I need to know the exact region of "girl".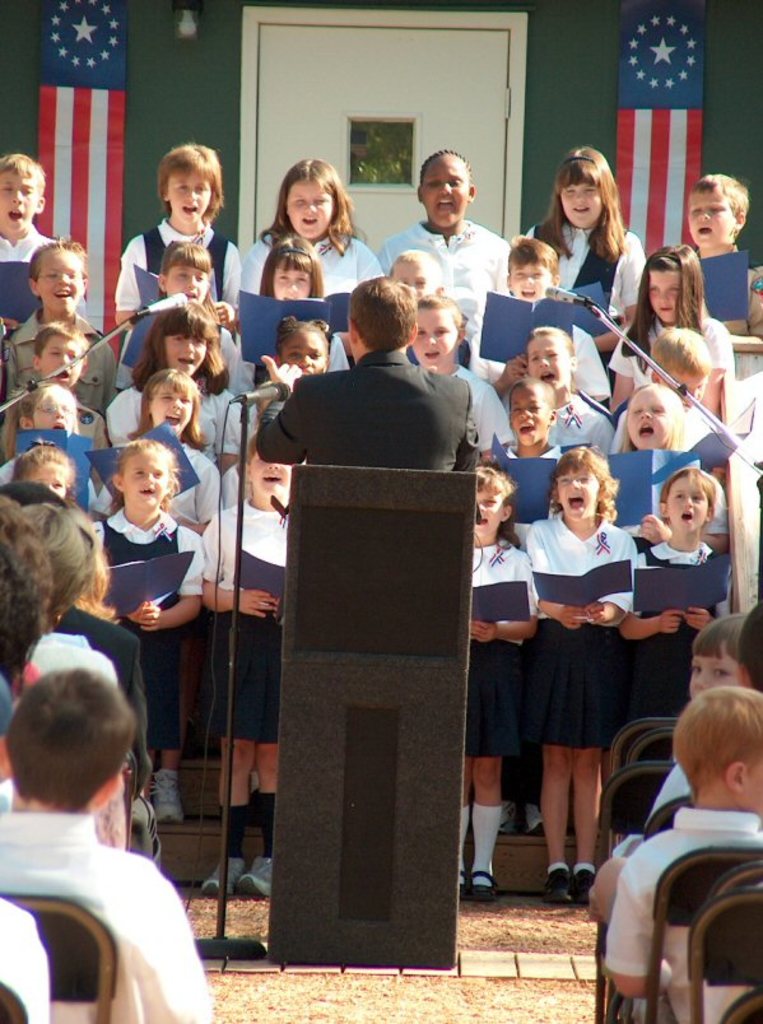
Region: (515, 146, 645, 348).
